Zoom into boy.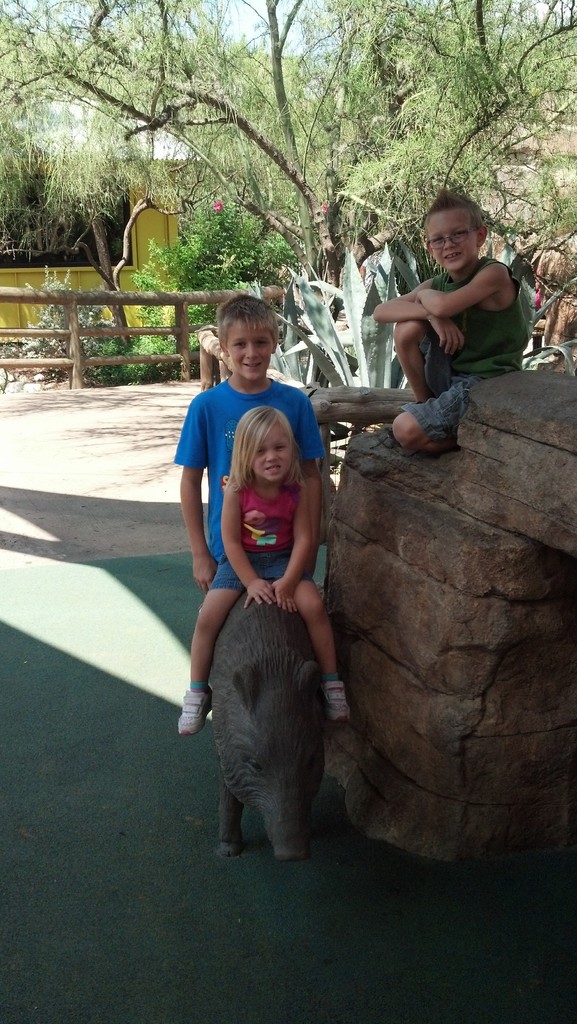
Zoom target: l=363, t=179, r=536, b=408.
